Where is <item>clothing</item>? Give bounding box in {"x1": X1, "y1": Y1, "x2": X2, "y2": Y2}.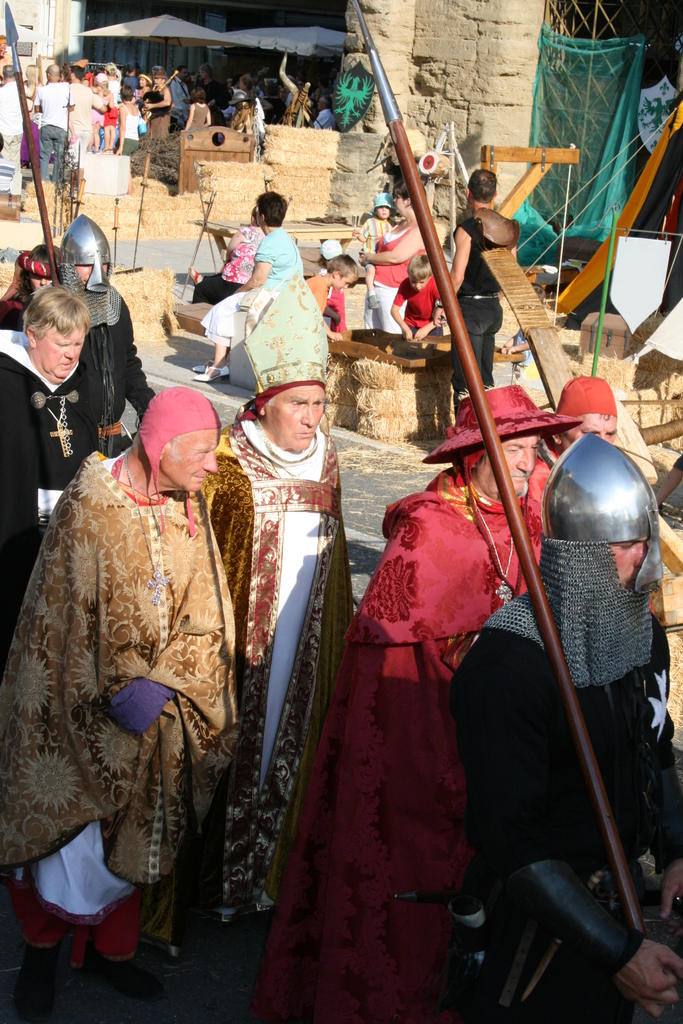
{"x1": 303, "y1": 267, "x2": 336, "y2": 326}.
